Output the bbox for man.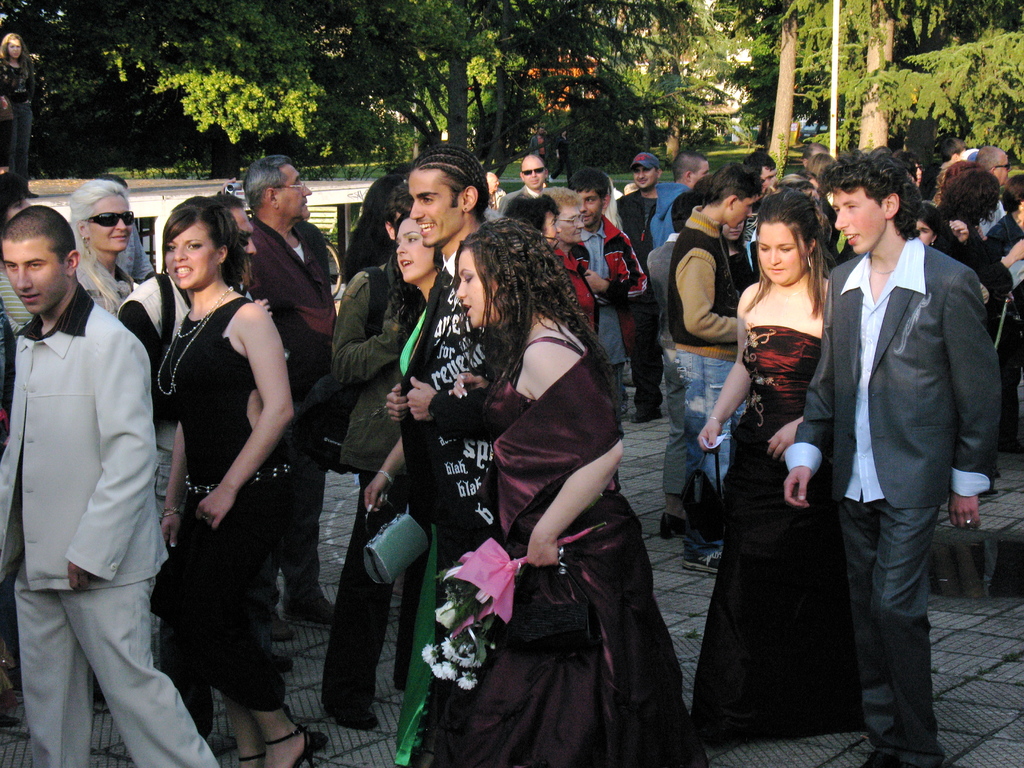
(x1=940, y1=141, x2=968, y2=163).
